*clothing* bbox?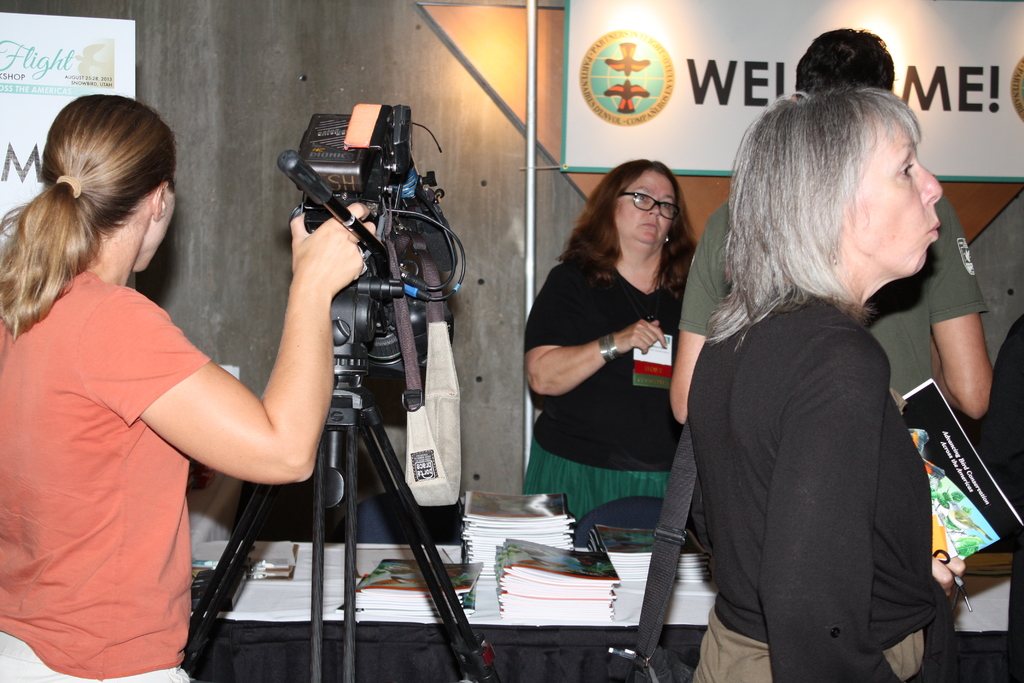
l=0, t=269, r=211, b=682
